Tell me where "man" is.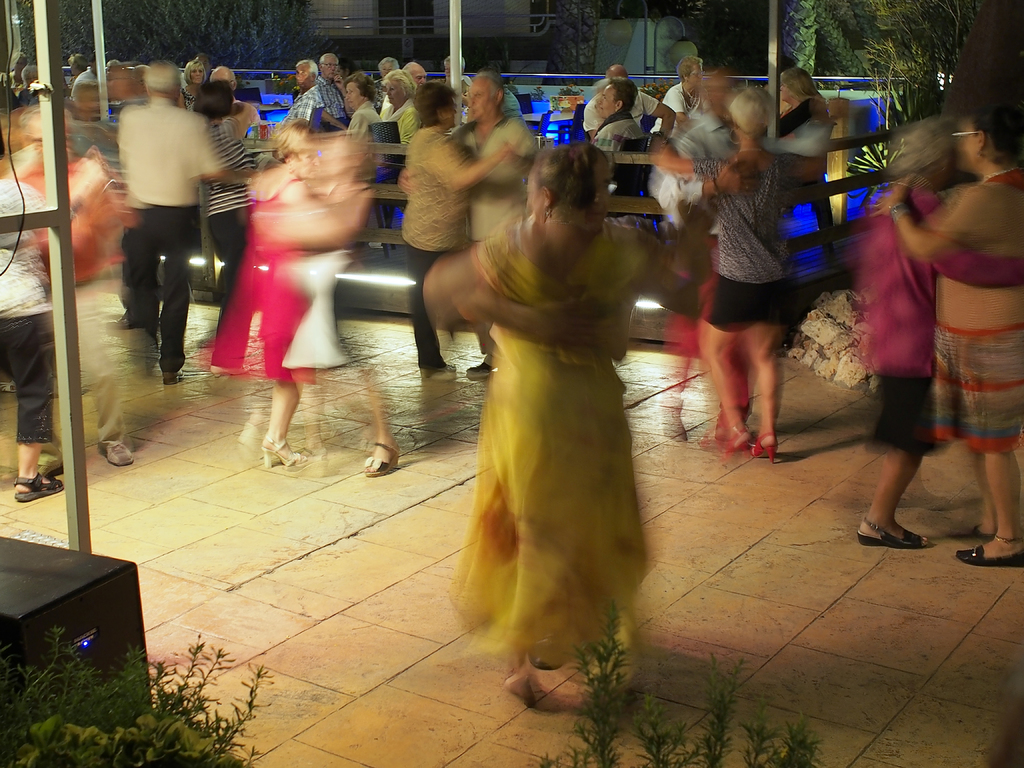
"man" is at bbox=[207, 68, 262, 121].
